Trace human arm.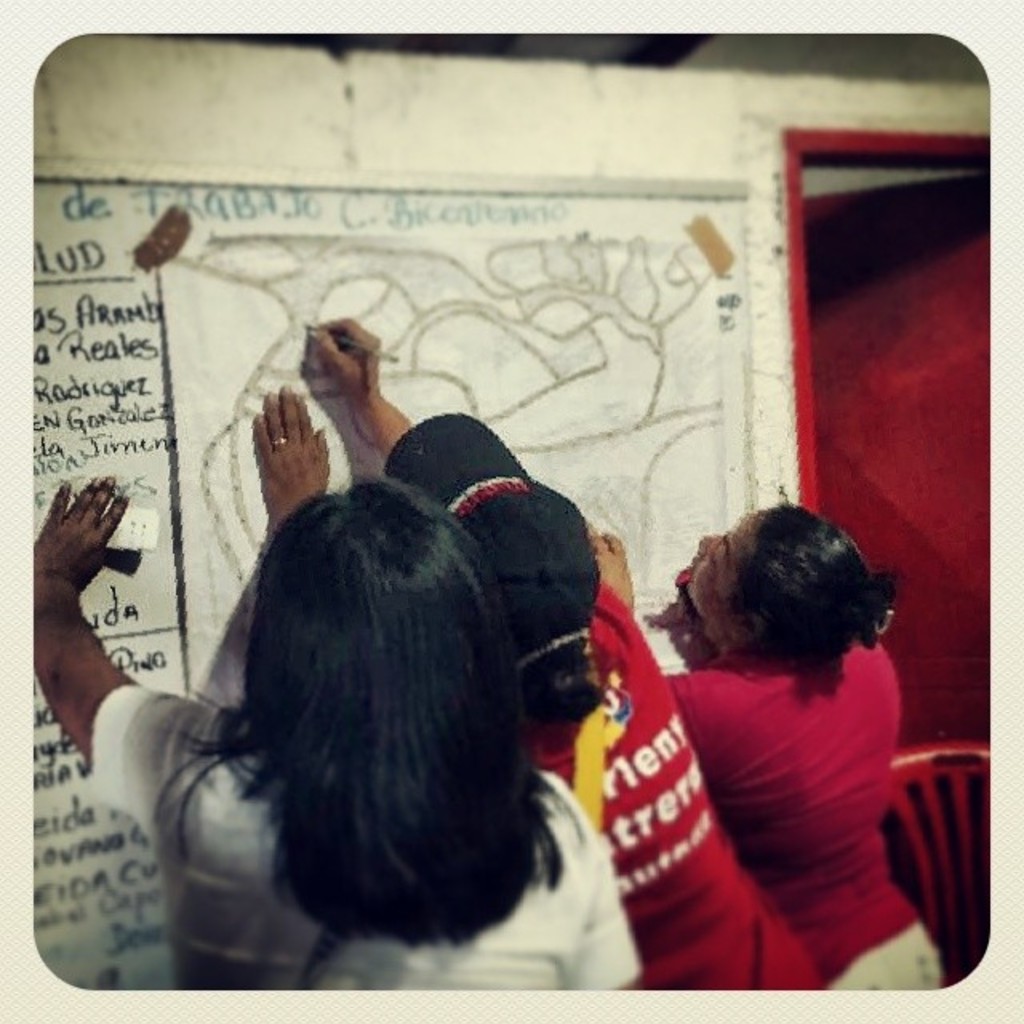
Traced to region(6, 472, 165, 832).
